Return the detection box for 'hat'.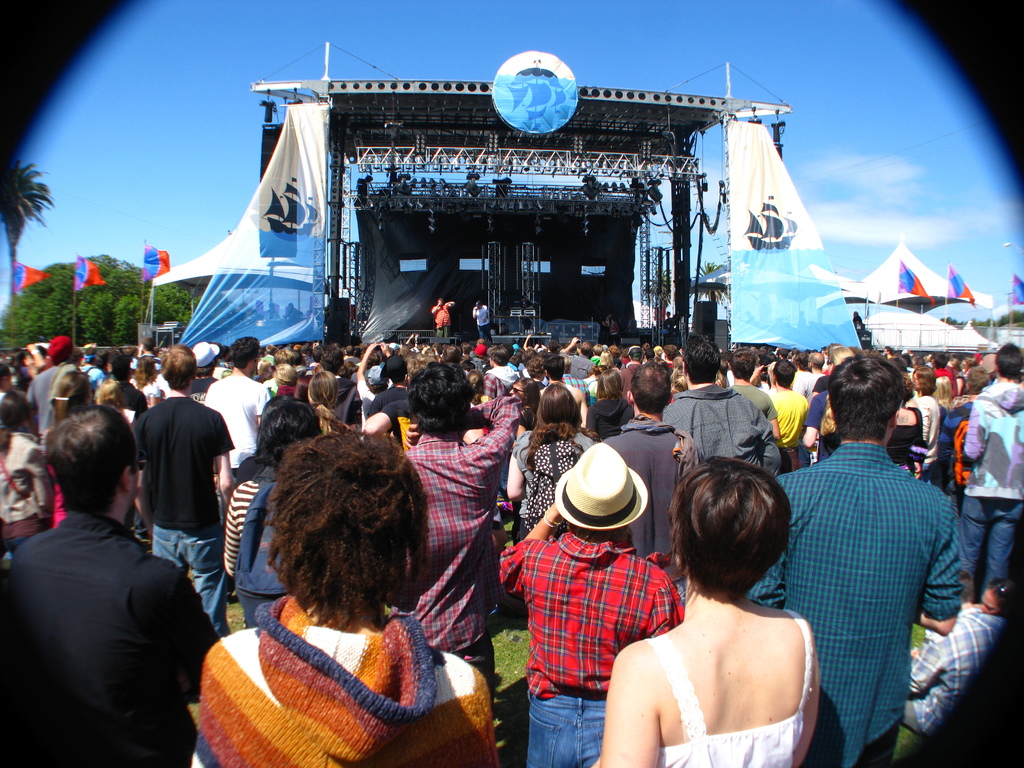
box(625, 345, 646, 361).
